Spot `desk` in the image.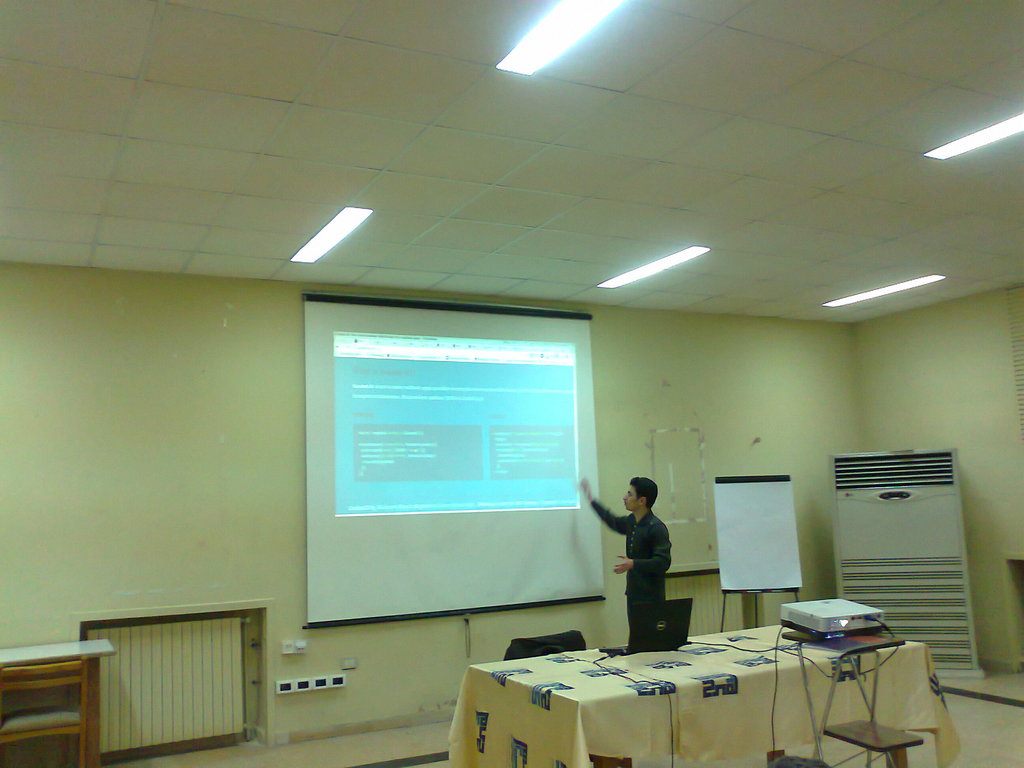
`desk` found at <box>451,623,959,767</box>.
